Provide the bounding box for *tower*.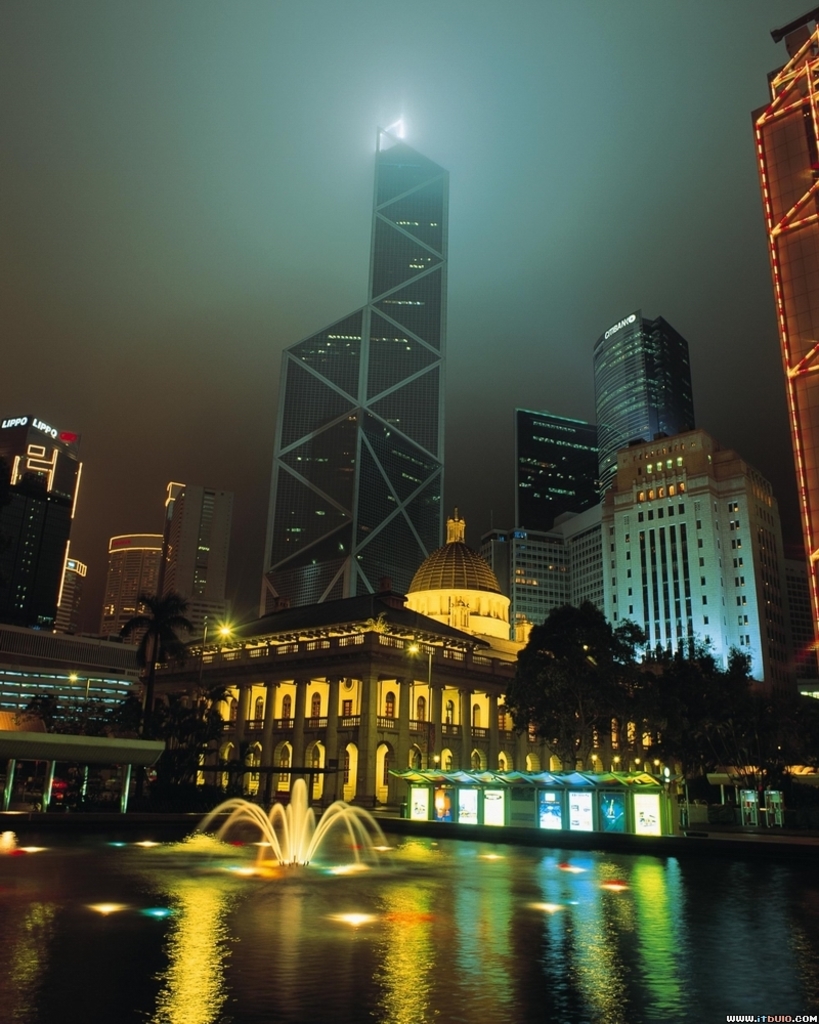
left=159, top=483, right=229, bottom=629.
